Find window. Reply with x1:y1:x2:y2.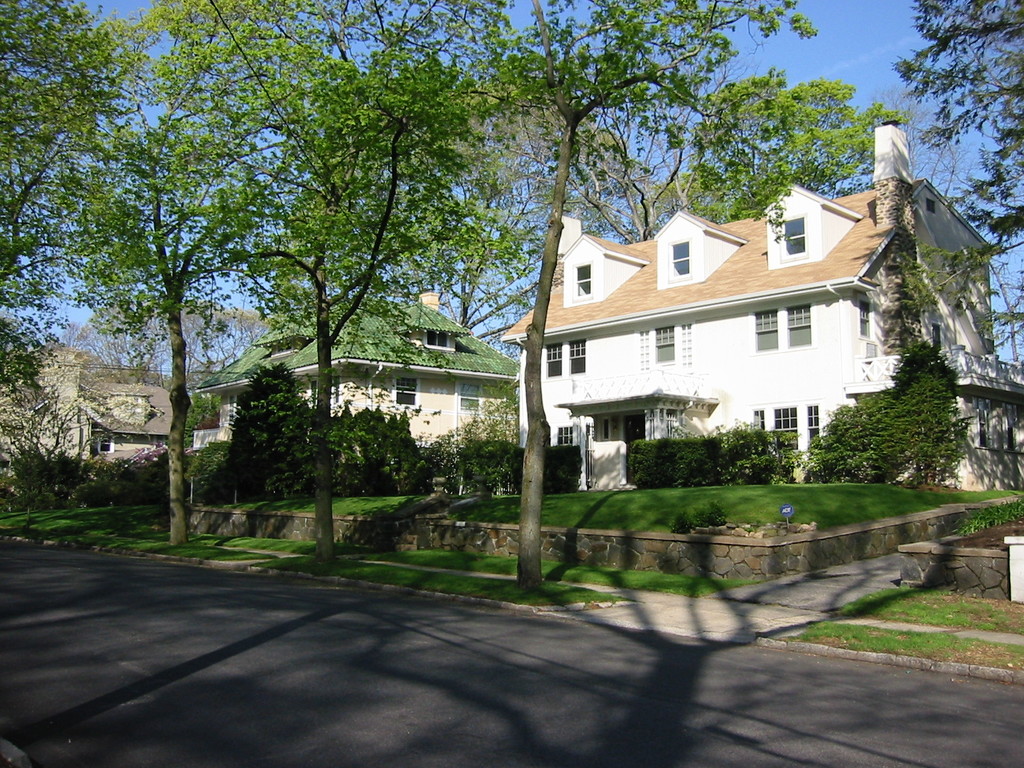
633:318:693:369.
